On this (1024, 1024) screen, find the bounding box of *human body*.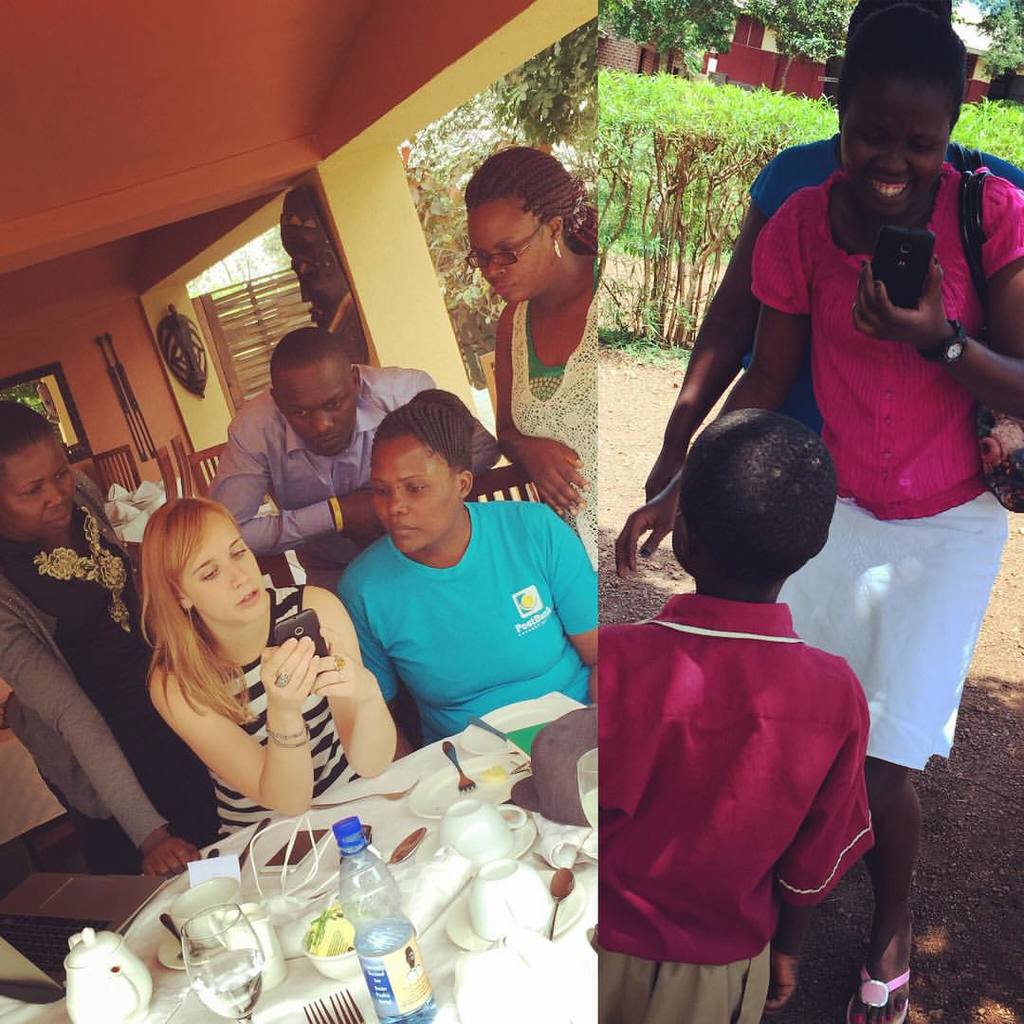
Bounding box: [604, 600, 875, 1023].
